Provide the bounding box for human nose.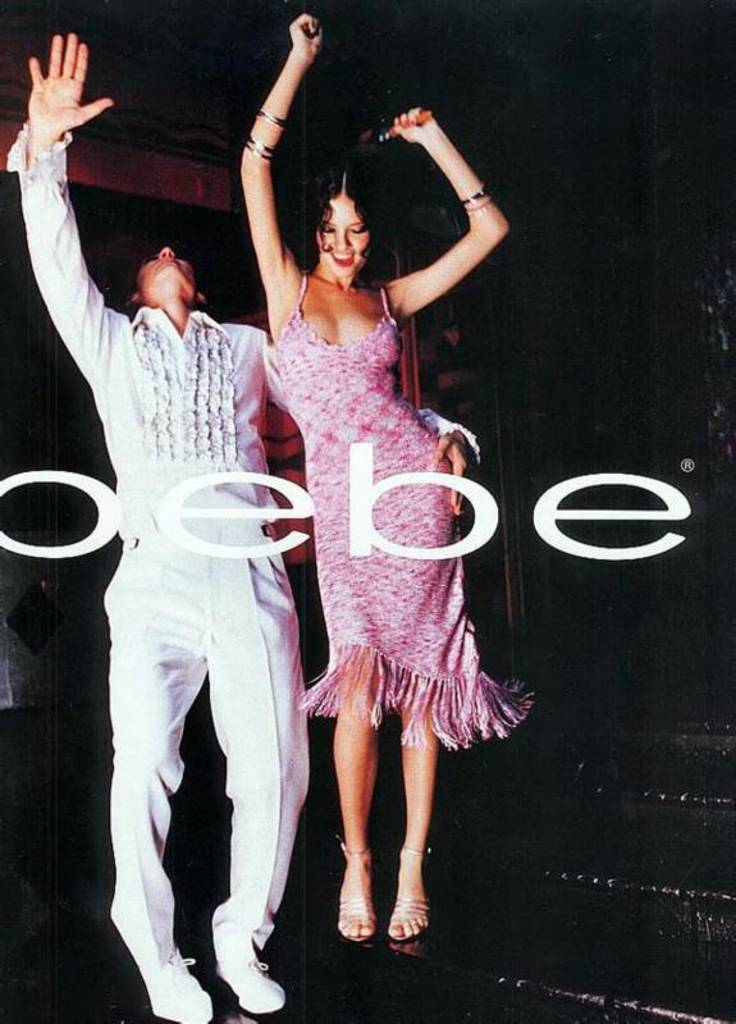
pyautogui.locateOnScreen(157, 242, 178, 260).
